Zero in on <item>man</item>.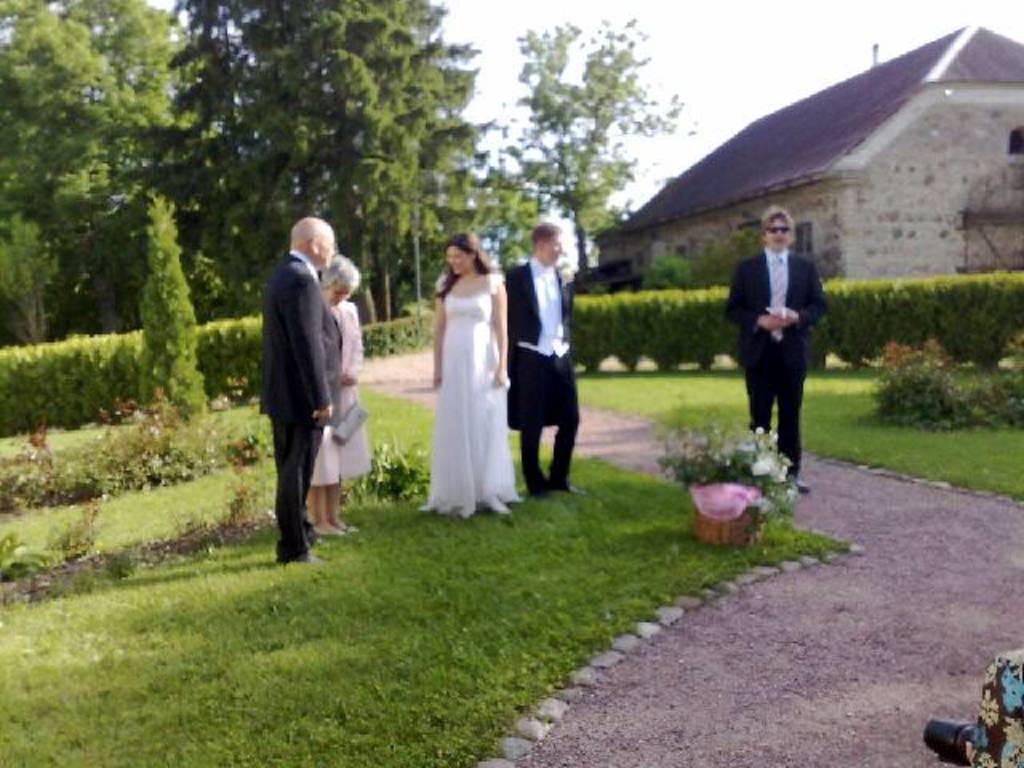
Zeroed in: x1=251, y1=213, x2=365, y2=565.
